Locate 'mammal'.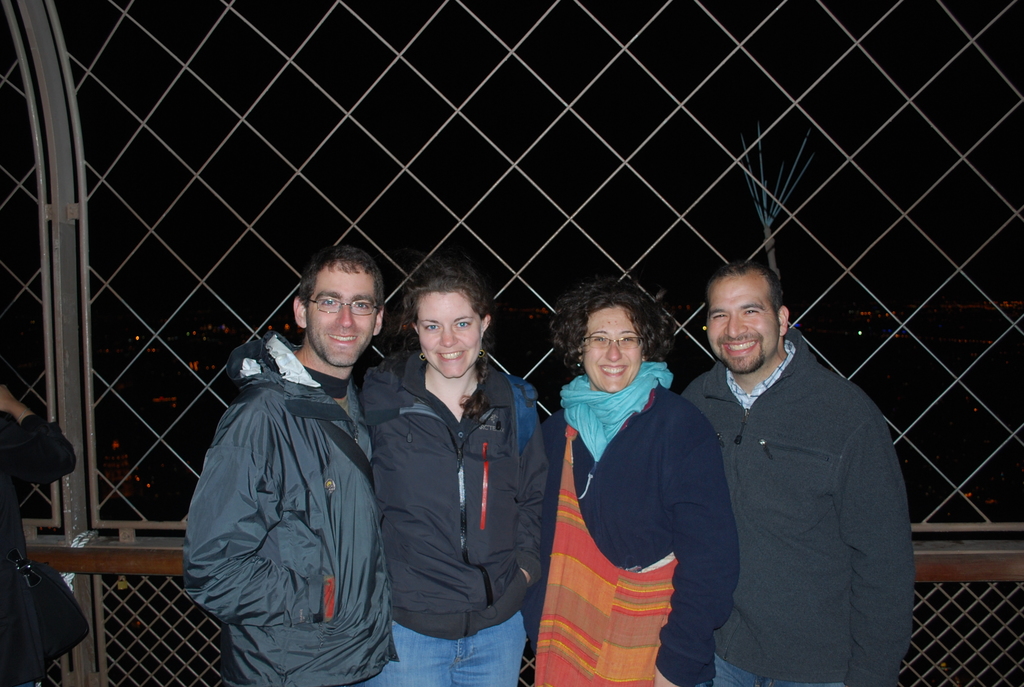
Bounding box: bbox(353, 254, 560, 686).
